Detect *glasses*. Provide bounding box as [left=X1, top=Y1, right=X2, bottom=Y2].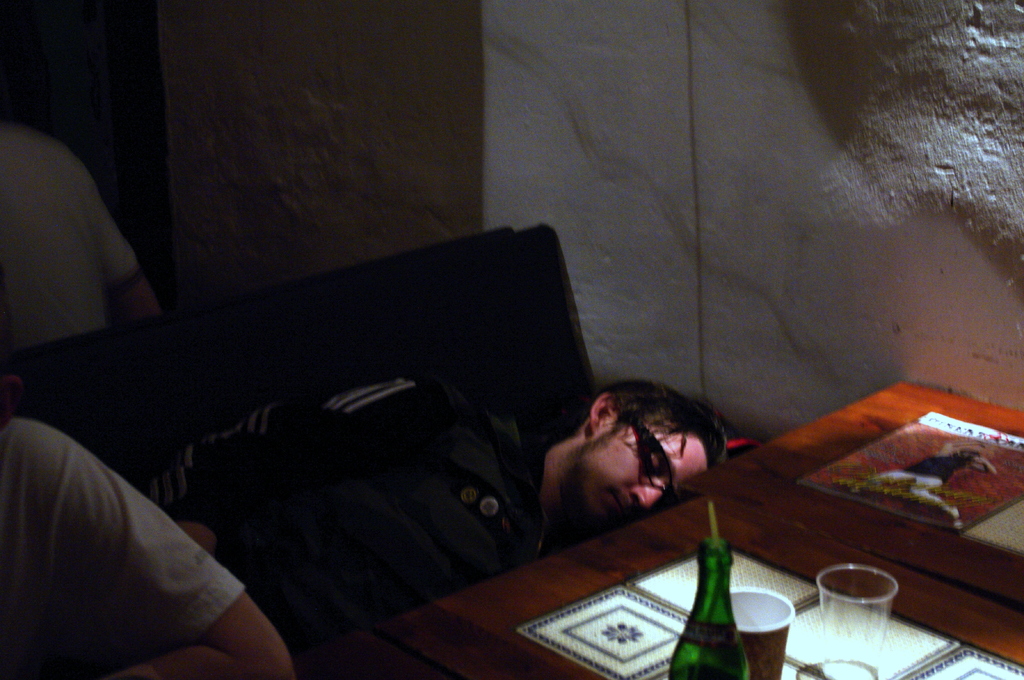
[left=629, top=412, right=687, bottom=508].
